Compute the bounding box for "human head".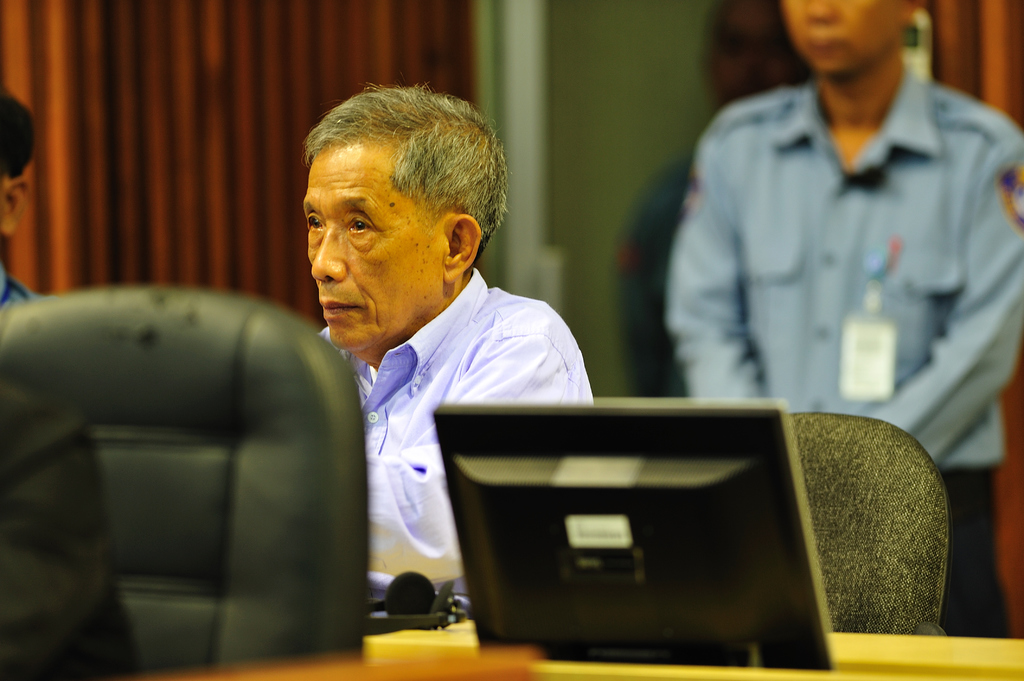
778/0/929/81.
